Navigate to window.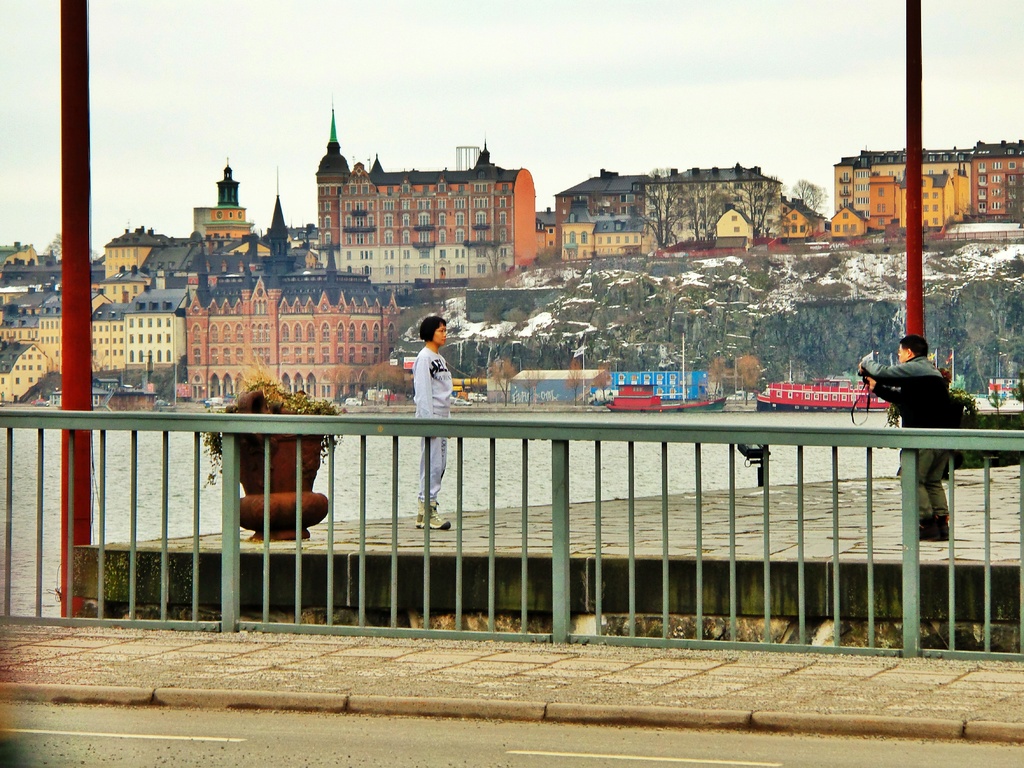
Navigation target: 857,171,870,177.
